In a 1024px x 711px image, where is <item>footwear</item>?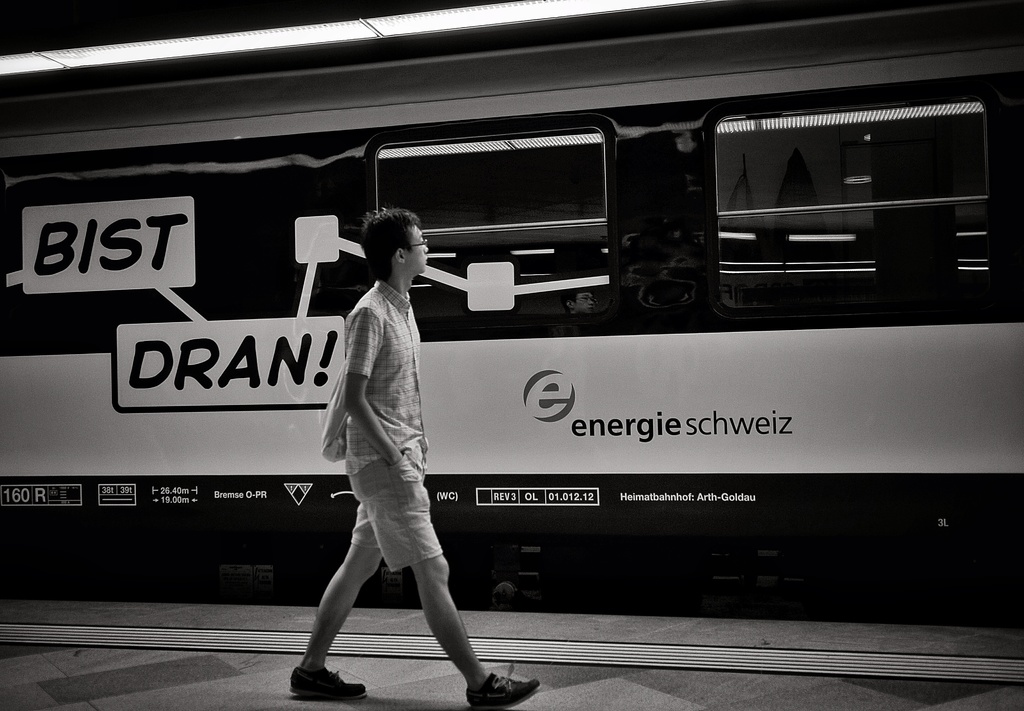
[468,667,540,710].
